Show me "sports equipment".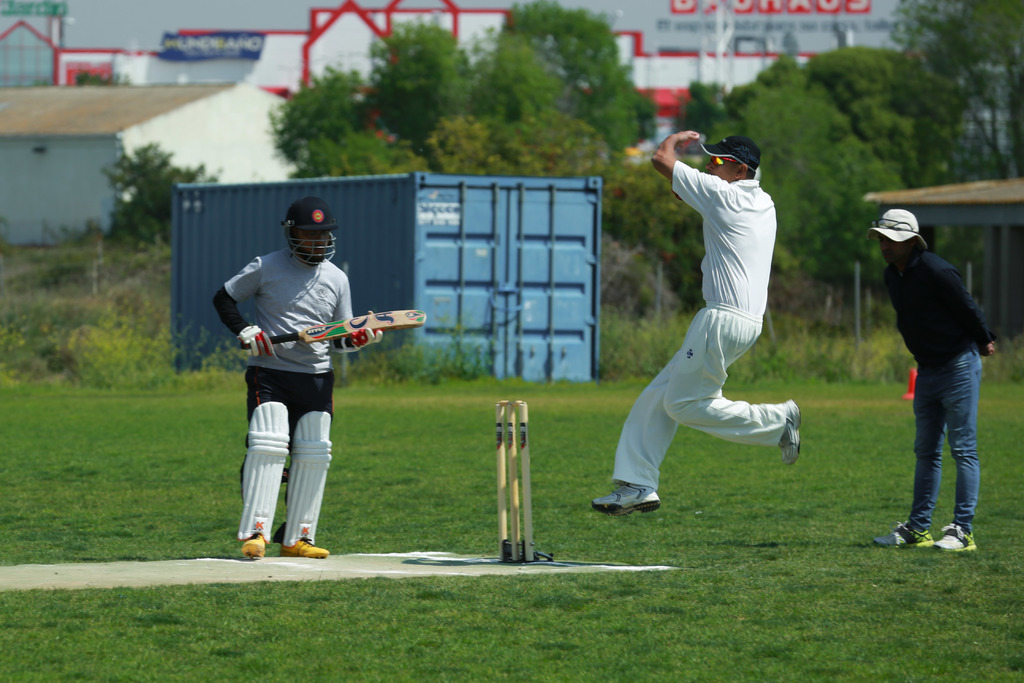
"sports equipment" is here: [494,399,536,561].
